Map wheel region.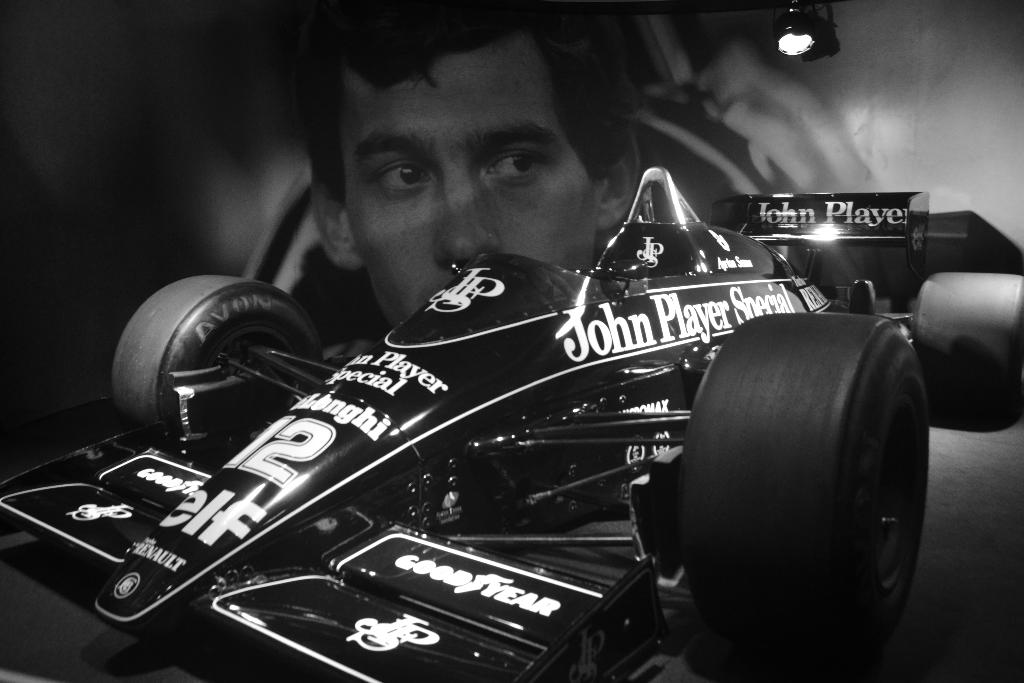
Mapped to (x1=675, y1=313, x2=929, y2=682).
